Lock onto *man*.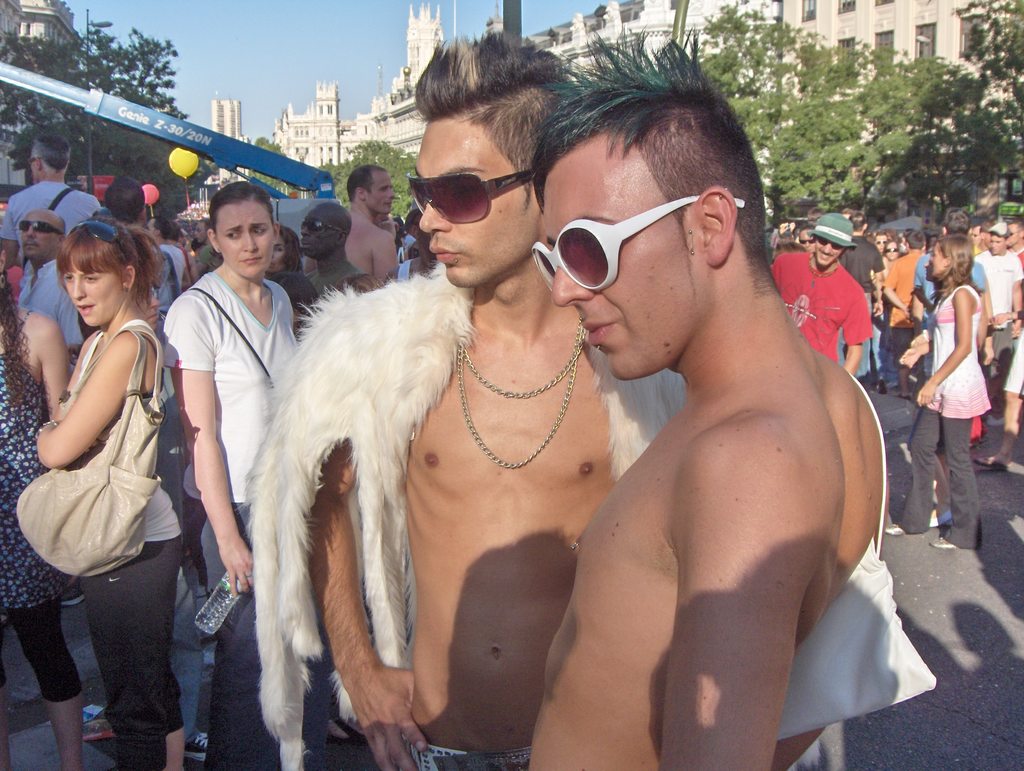
Locked: x1=306, y1=158, x2=399, y2=280.
